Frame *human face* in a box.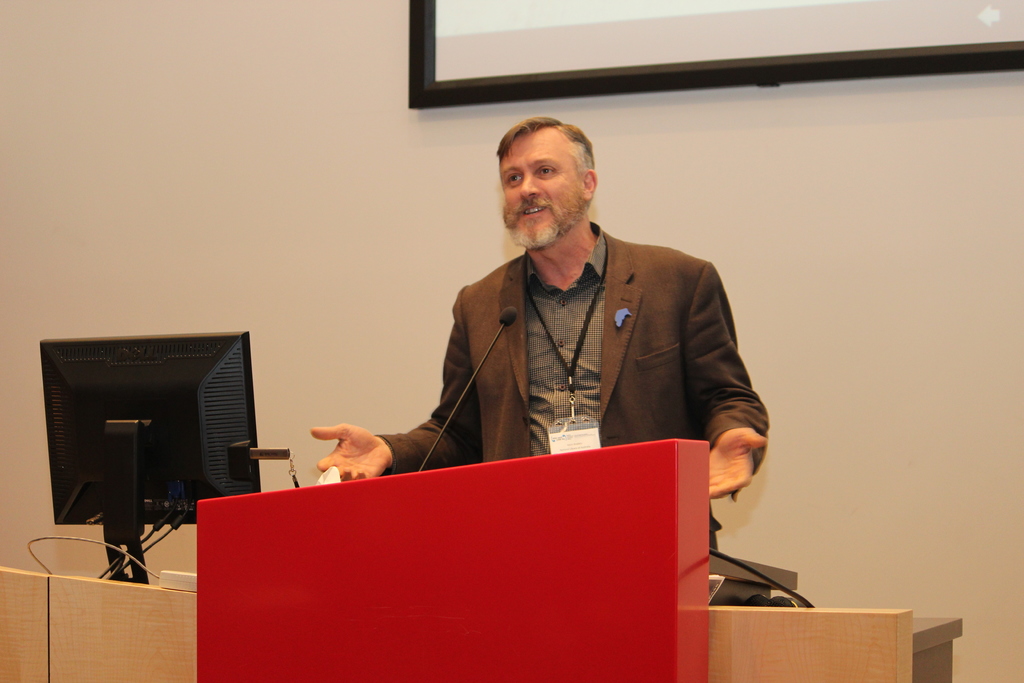
{"left": 502, "top": 122, "right": 589, "bottom": 247}.
